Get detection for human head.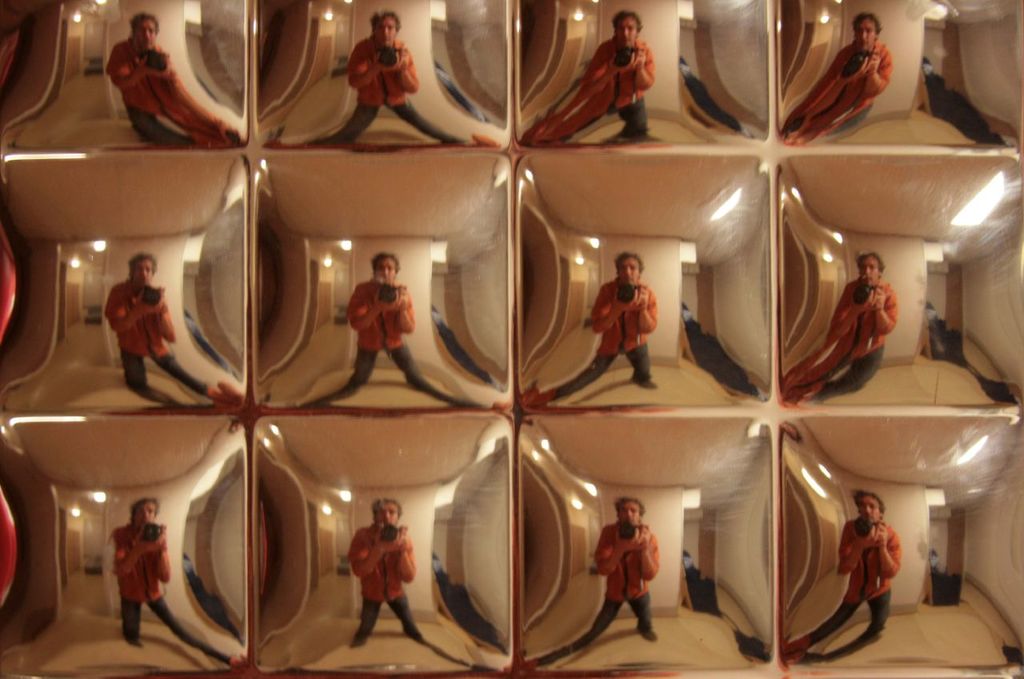
Detection: Rect(130, 250, 155, 282).
